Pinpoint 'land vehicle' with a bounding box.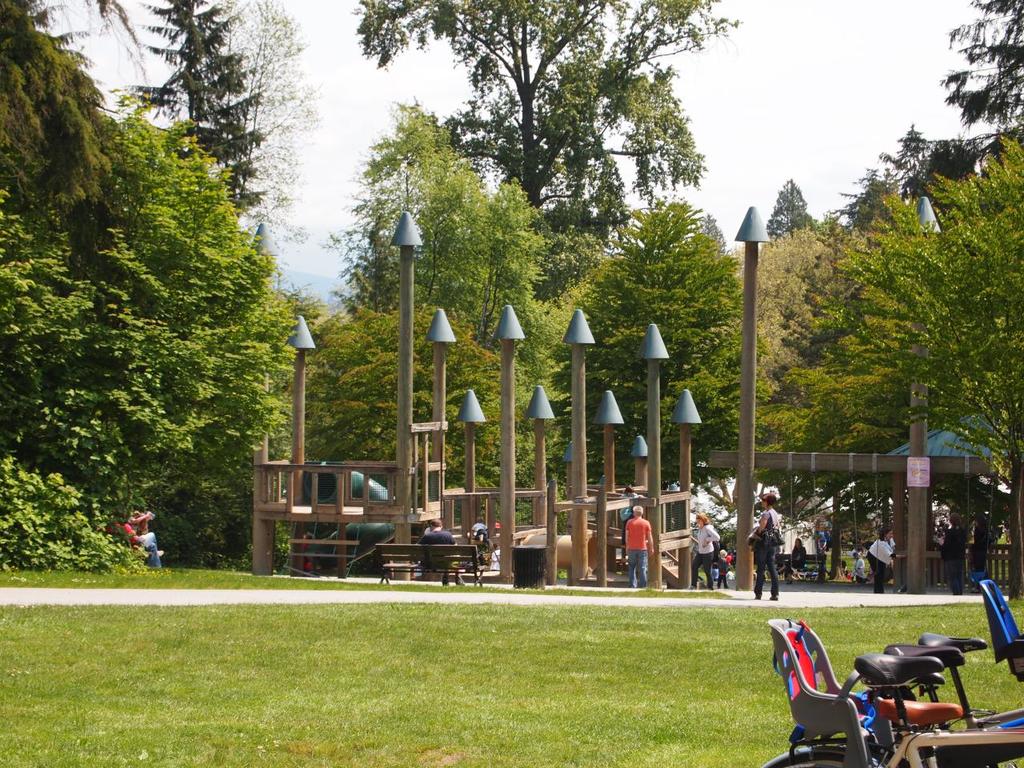
(x1=768, y1=510, x2=826, y2=570).
